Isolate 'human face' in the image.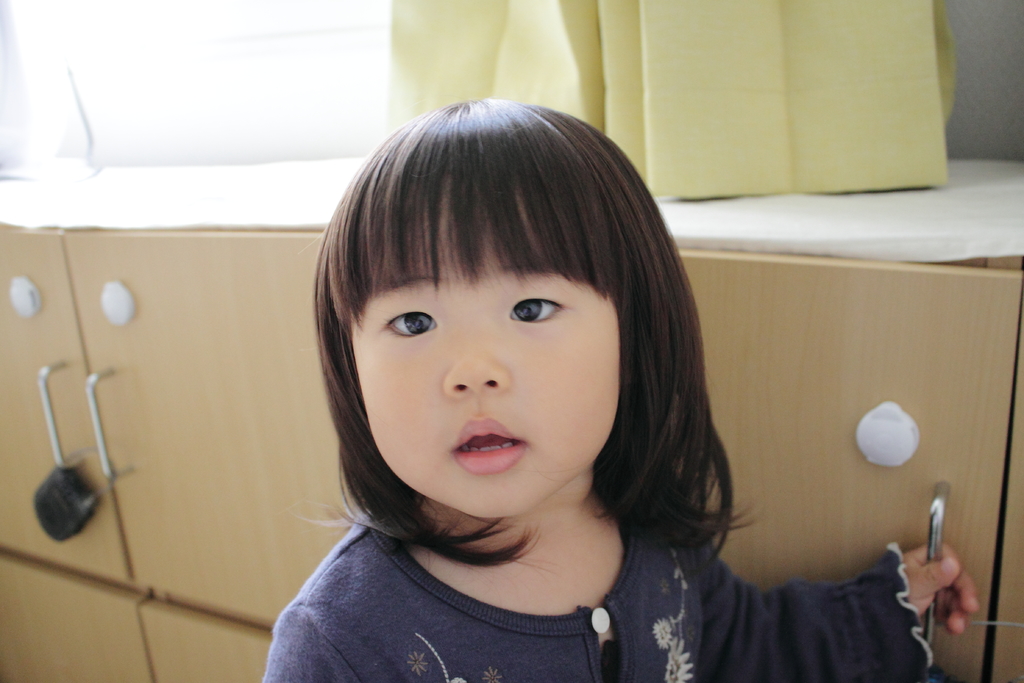
Isolated region: [left=372, top=272, right=625, bottom=512].
